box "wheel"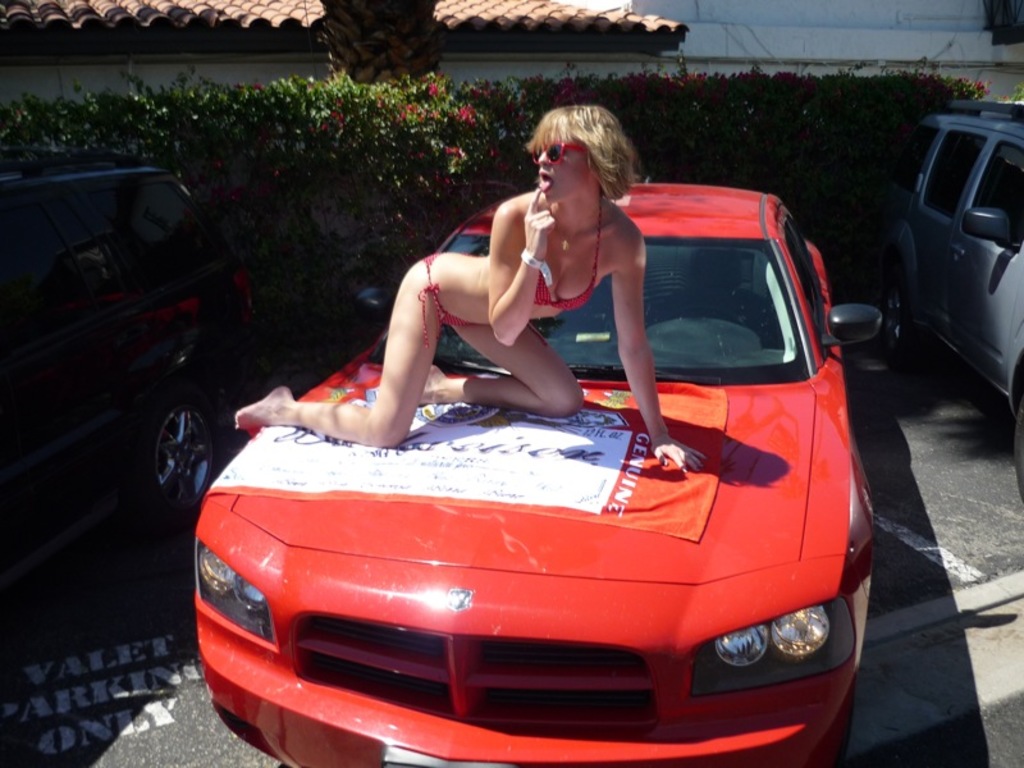
x1=872, y1=247, x2=904, y2=362
